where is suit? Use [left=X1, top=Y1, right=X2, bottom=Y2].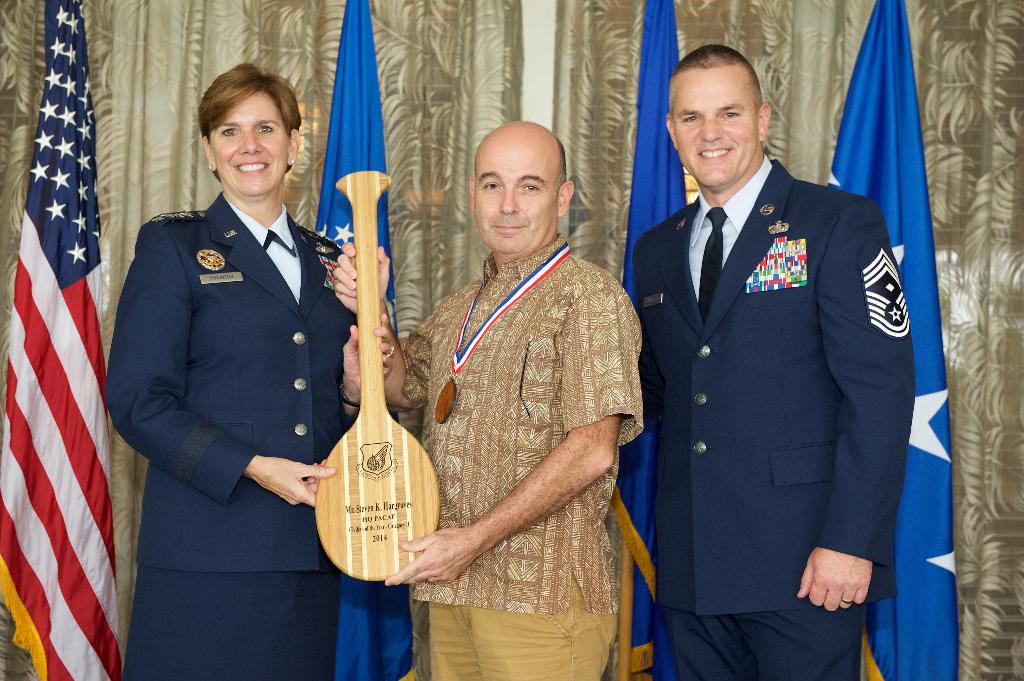
[left=641, top=37, right=920, bottom=677].
